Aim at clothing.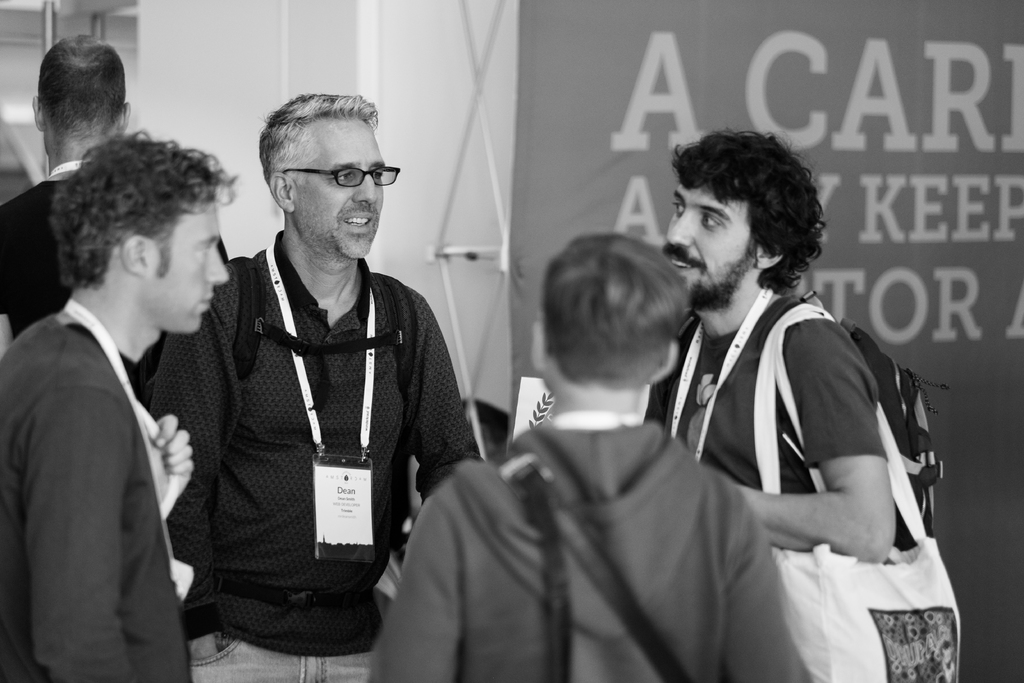
Aimed at <region>0, 304, 196, 682</region>.
